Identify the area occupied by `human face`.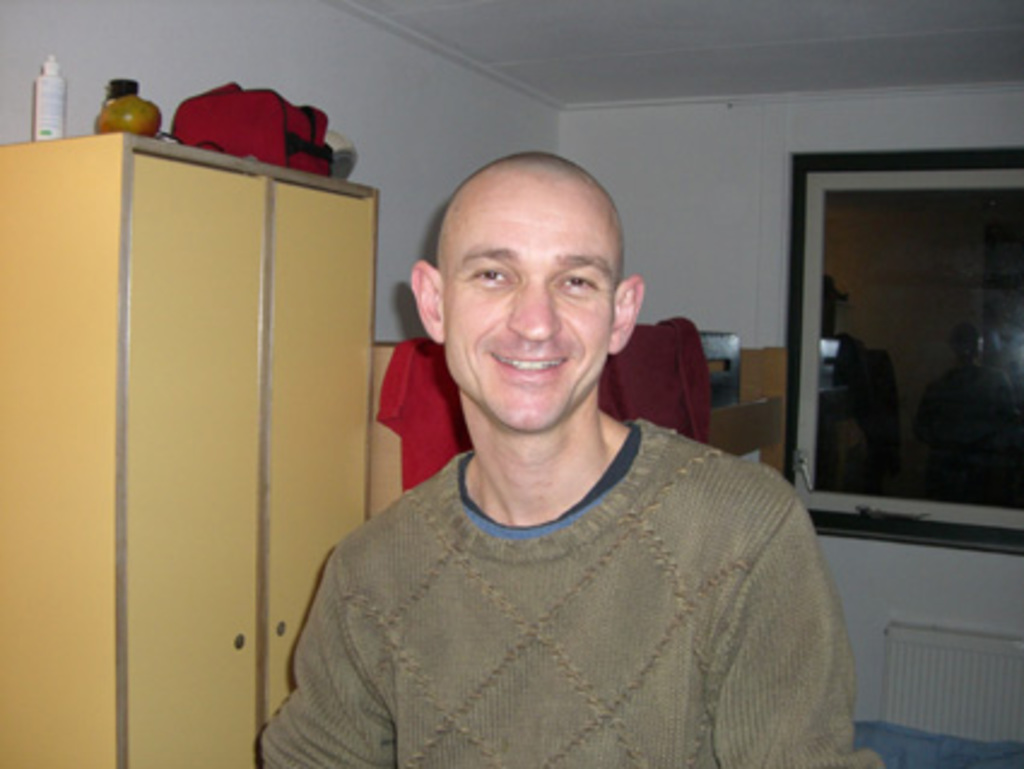
Area: (441, 162, 612, 424).
